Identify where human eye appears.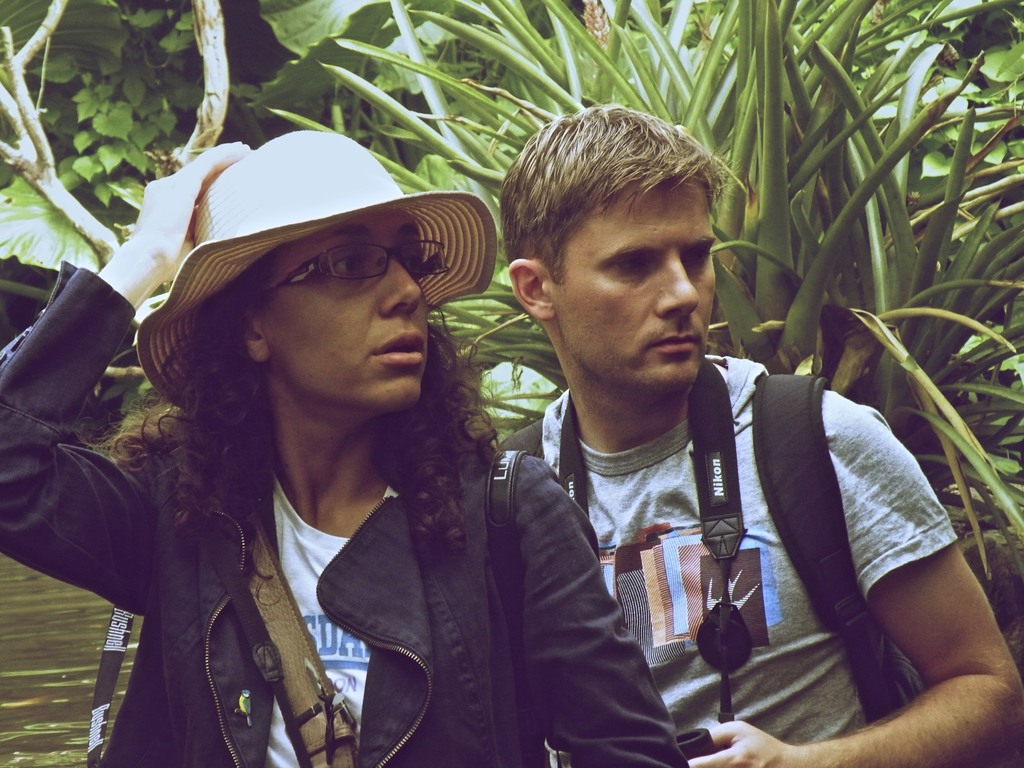
Appears at <box>678,243,715,274</box>.
